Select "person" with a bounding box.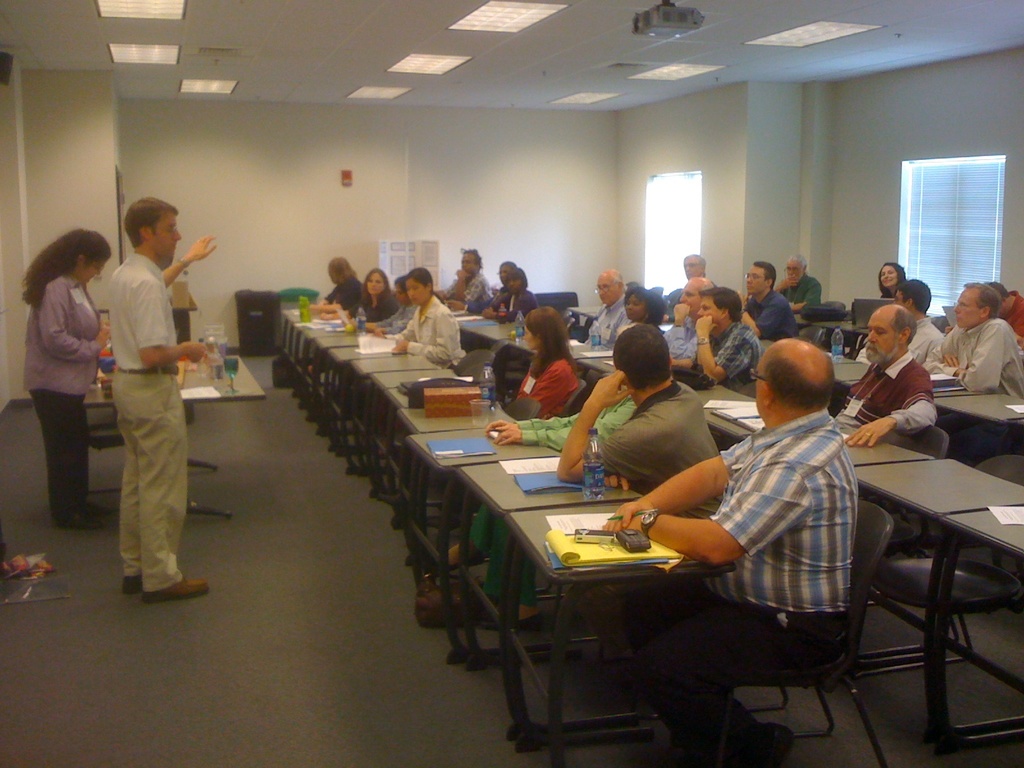
BBox(880, 278, 943, 383).
